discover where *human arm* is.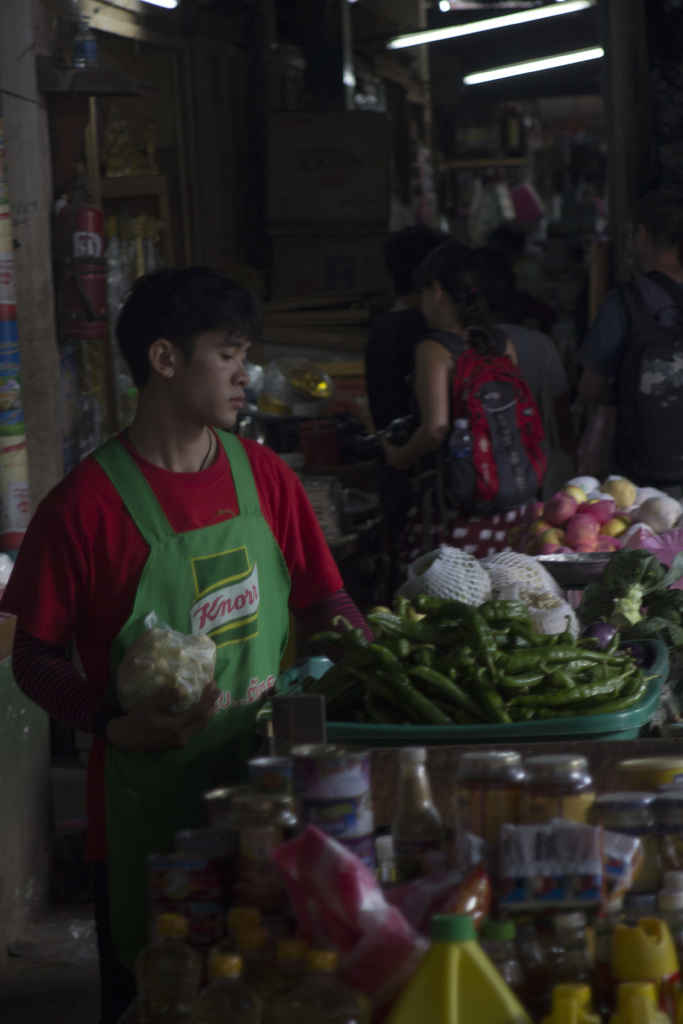
Discovered at BBox(268, 445, 381, 641).
